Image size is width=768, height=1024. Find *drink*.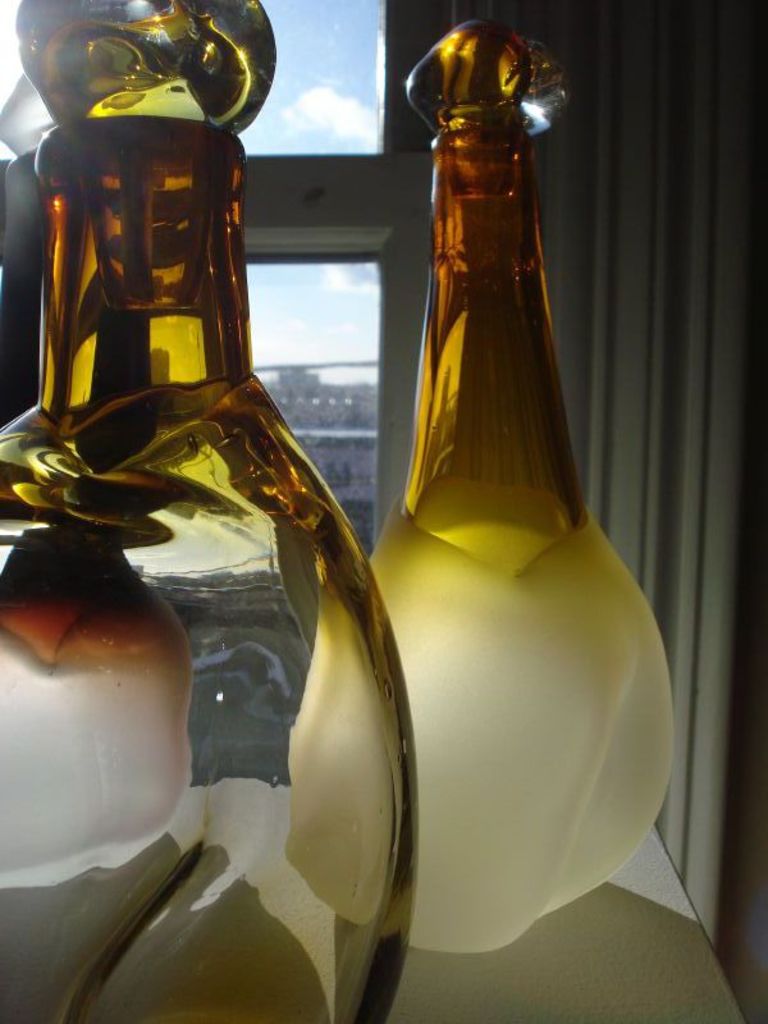
bbox=[365, 54, 658, 1000].
